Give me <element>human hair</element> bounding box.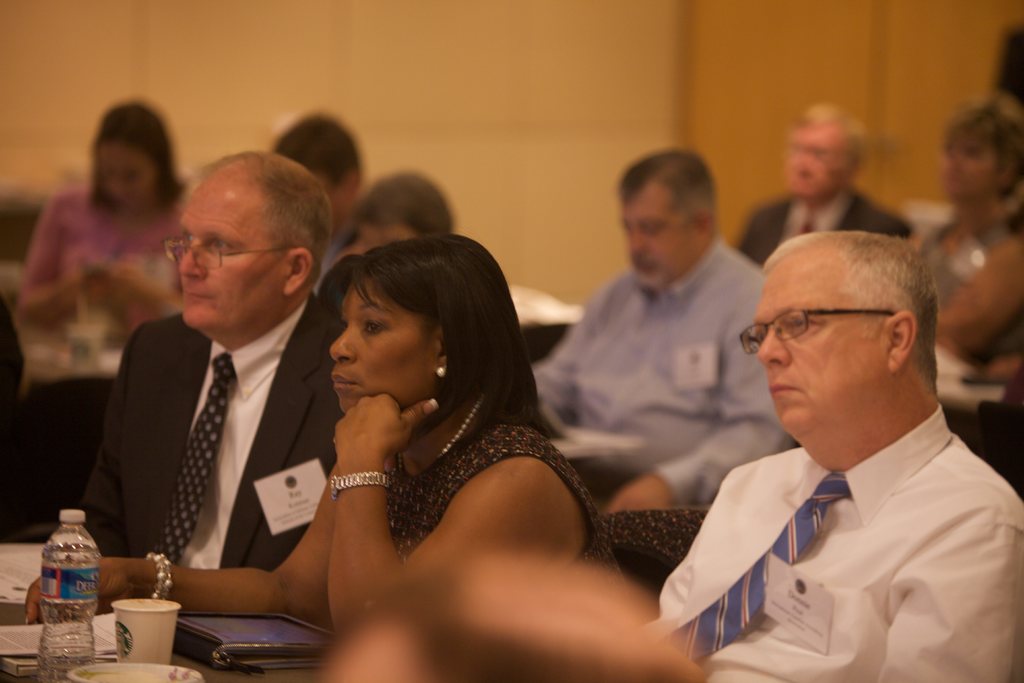
x1=305 y1=228 x2=527 y2=459.
